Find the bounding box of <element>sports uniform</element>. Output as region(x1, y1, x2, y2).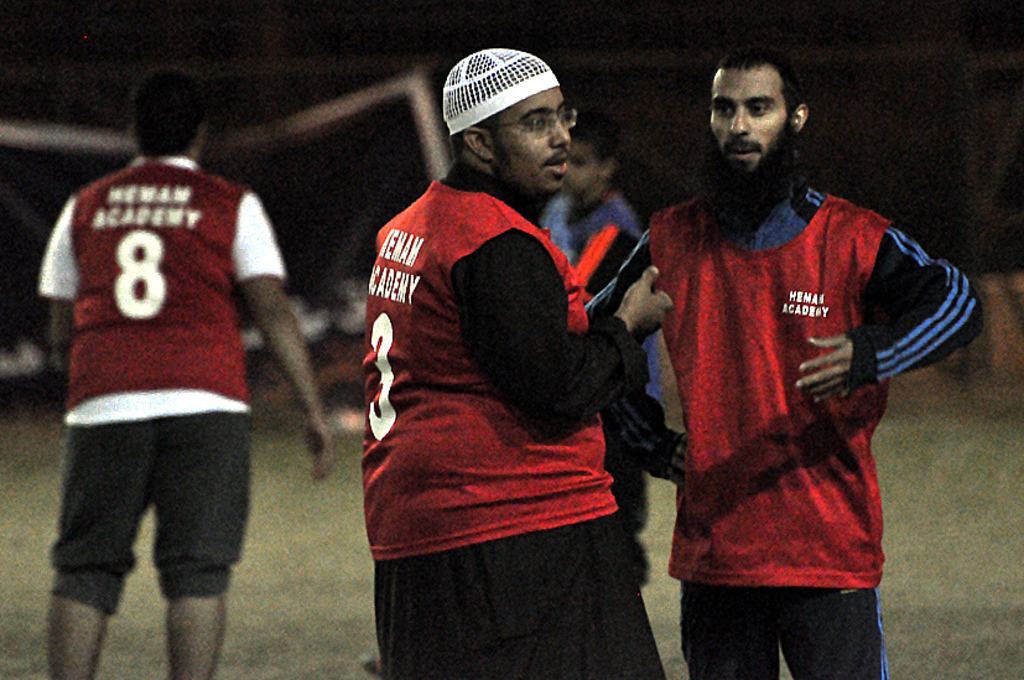
region(591, 182, 979, 679).
